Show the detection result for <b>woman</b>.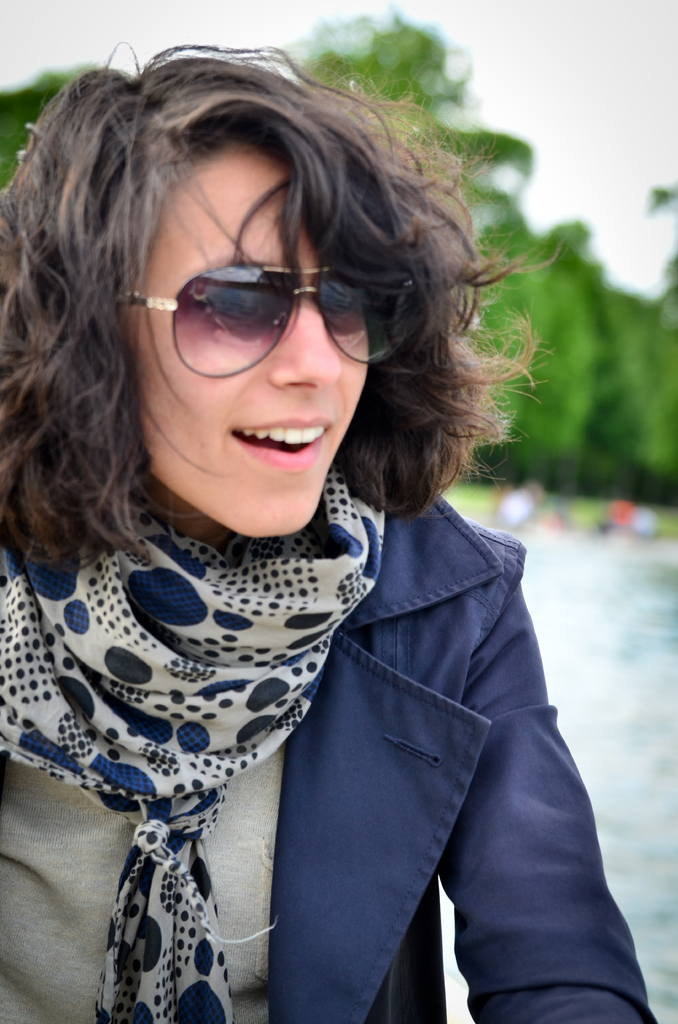
<bbox>0, 87, 656, 1023</bbox>.
